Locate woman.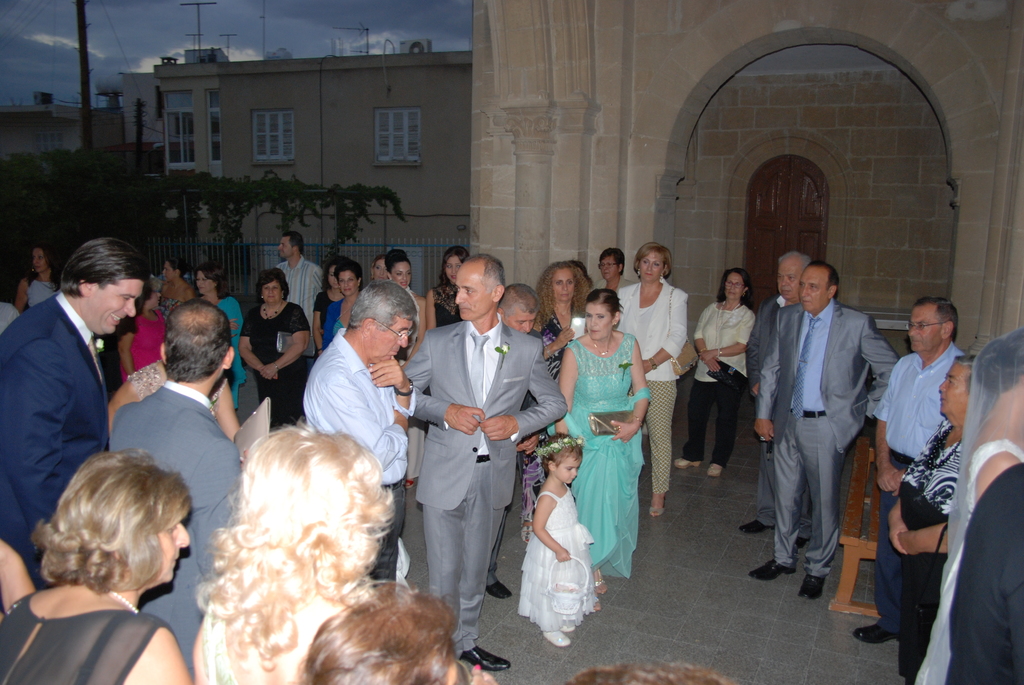
Bounding box: left=15, top=240, right=73, bottom=317.
